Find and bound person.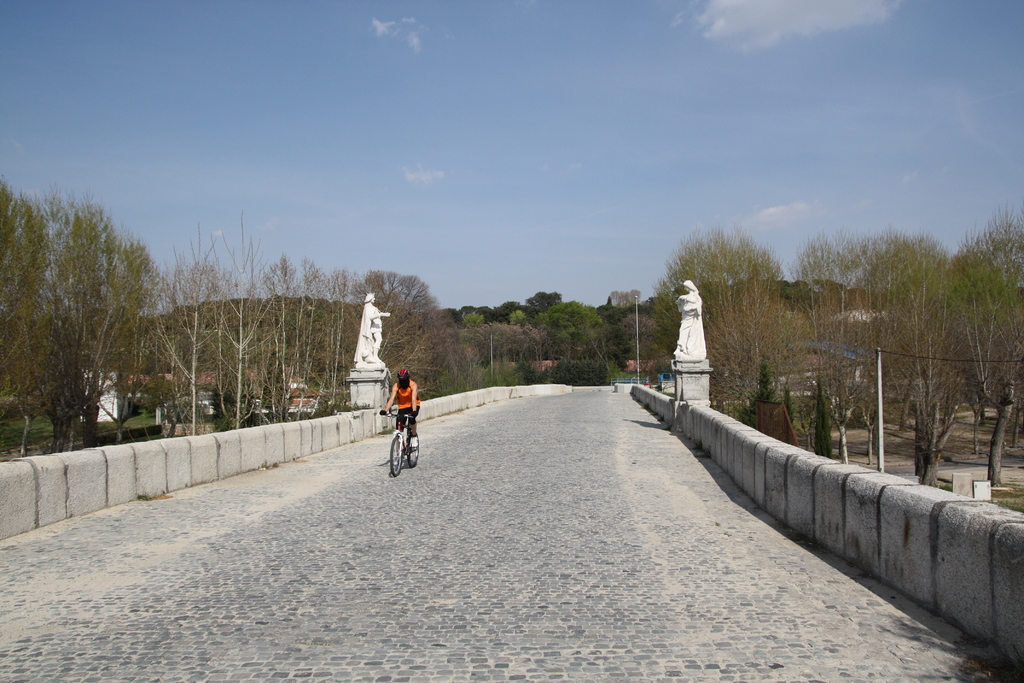
Bound: locate(353, 292, 394, 371).
